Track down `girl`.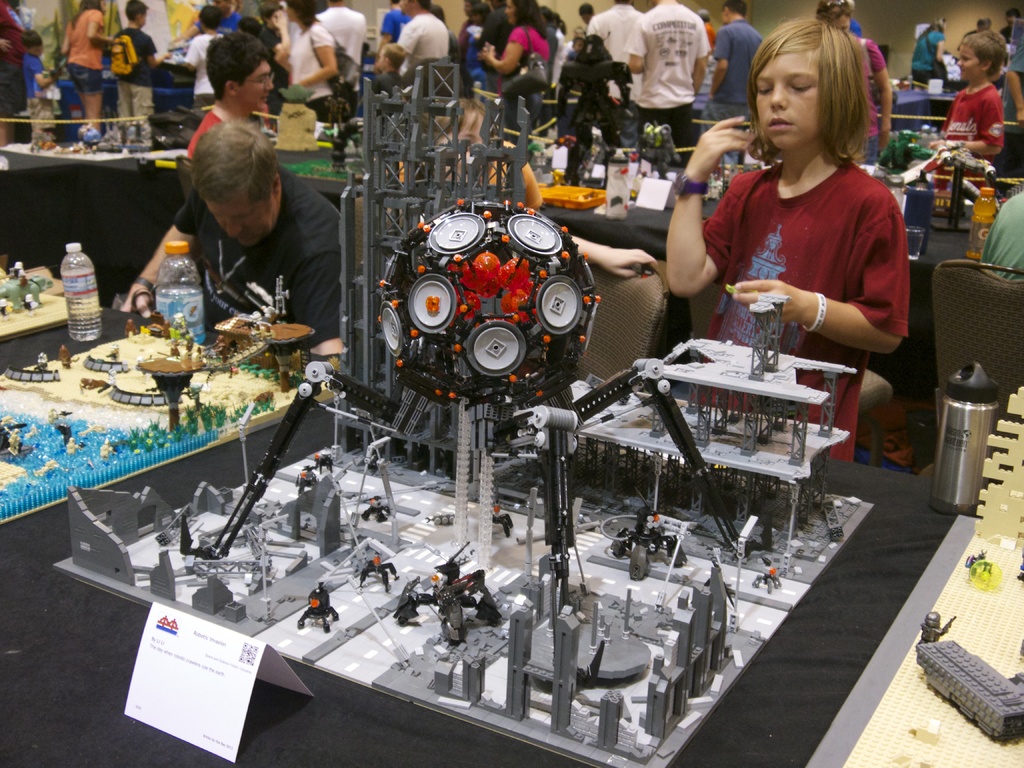
Tracked to pyautogui.locateOnScreen(667, 14, 911, 460).
